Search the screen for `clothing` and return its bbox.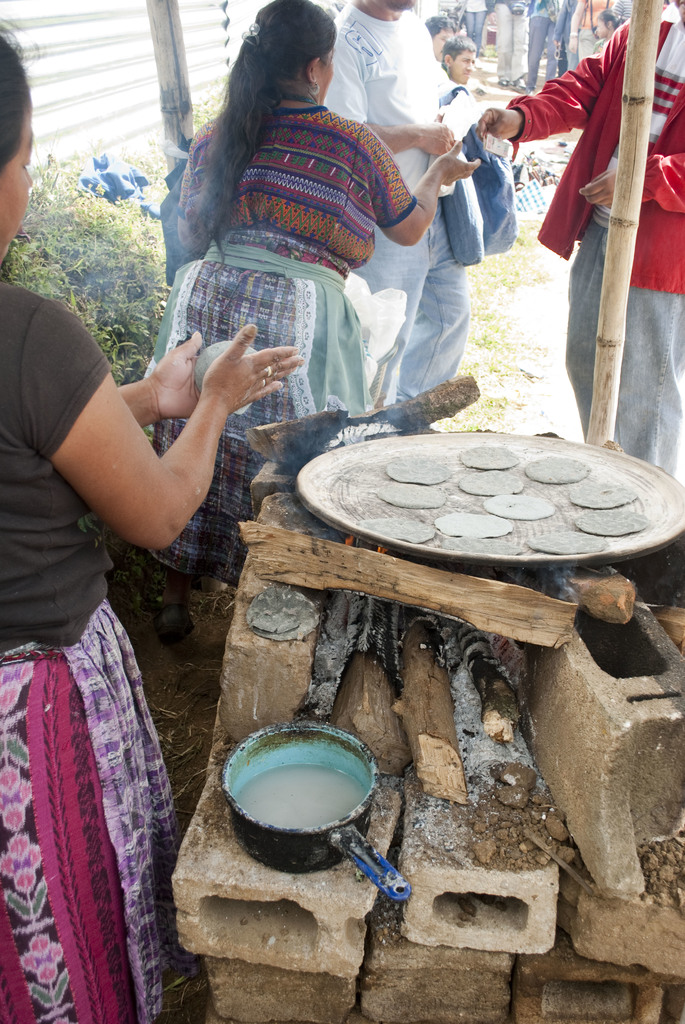
Found: <box>130,54,438,463</box>.
